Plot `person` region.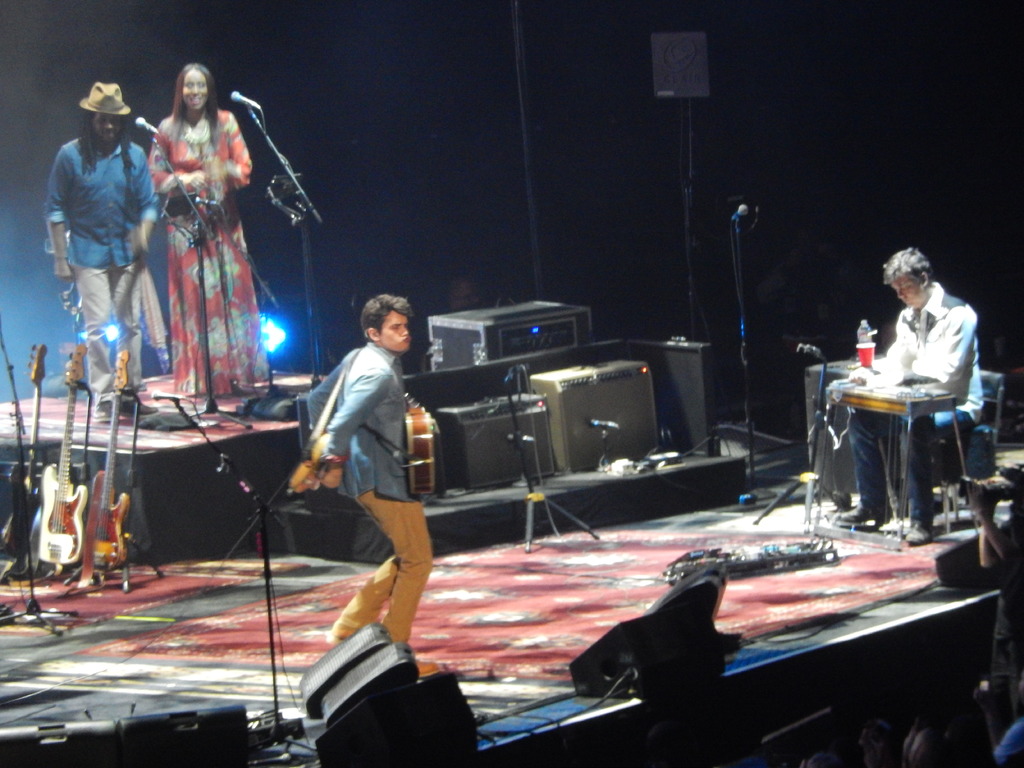
Plotted at (x1=149, y1=64, x2=253, y2=399).
